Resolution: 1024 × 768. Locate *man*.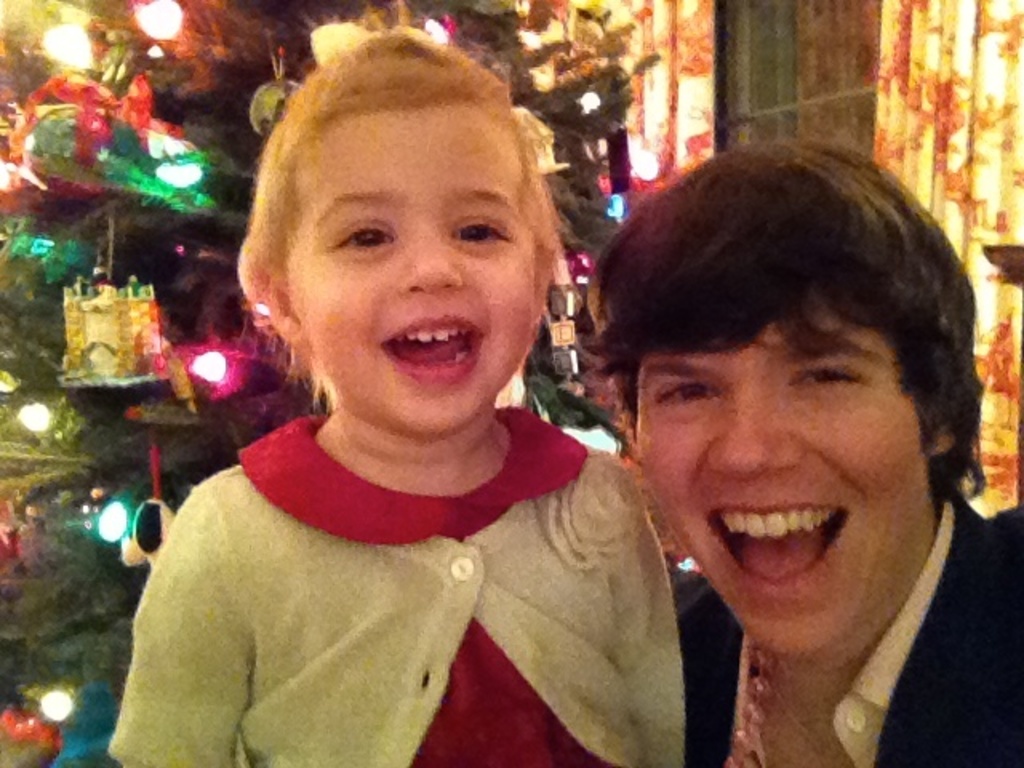
[525,134,1023,767].
